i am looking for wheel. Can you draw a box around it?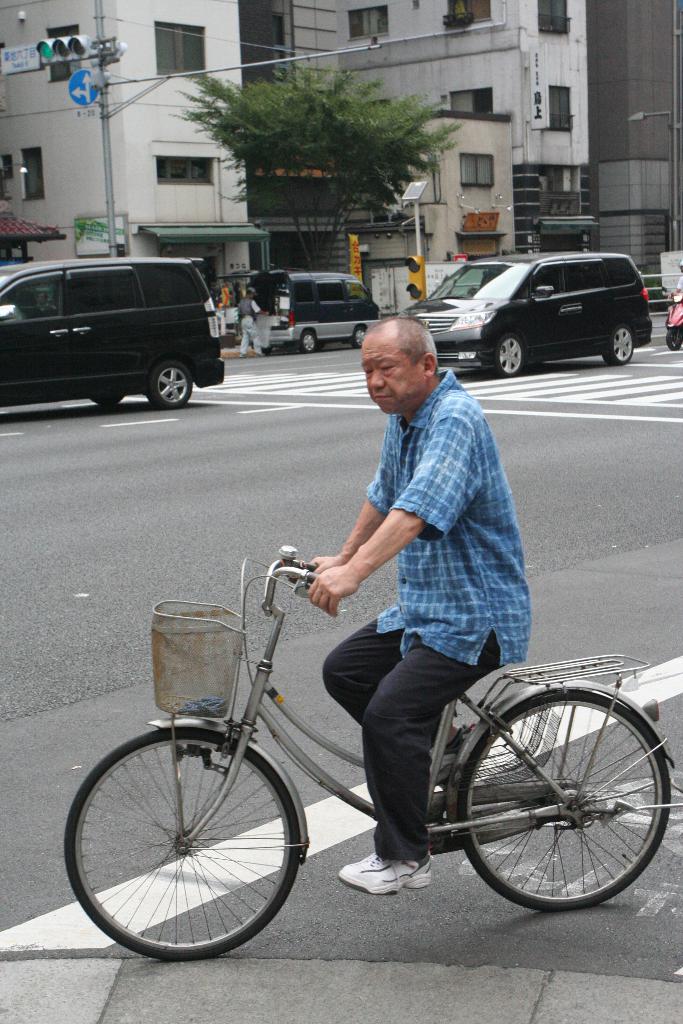
Sure, the bounding box is (left=667, top=328, right=681, bottom=352).
